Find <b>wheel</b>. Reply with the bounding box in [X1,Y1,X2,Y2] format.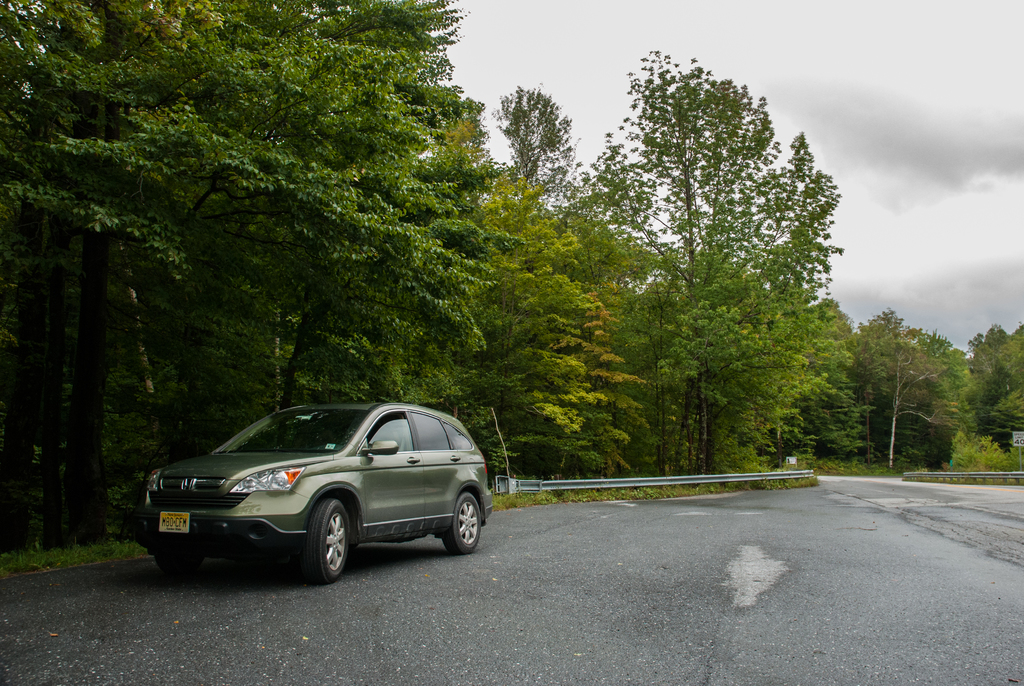
[285,512,354,584].
